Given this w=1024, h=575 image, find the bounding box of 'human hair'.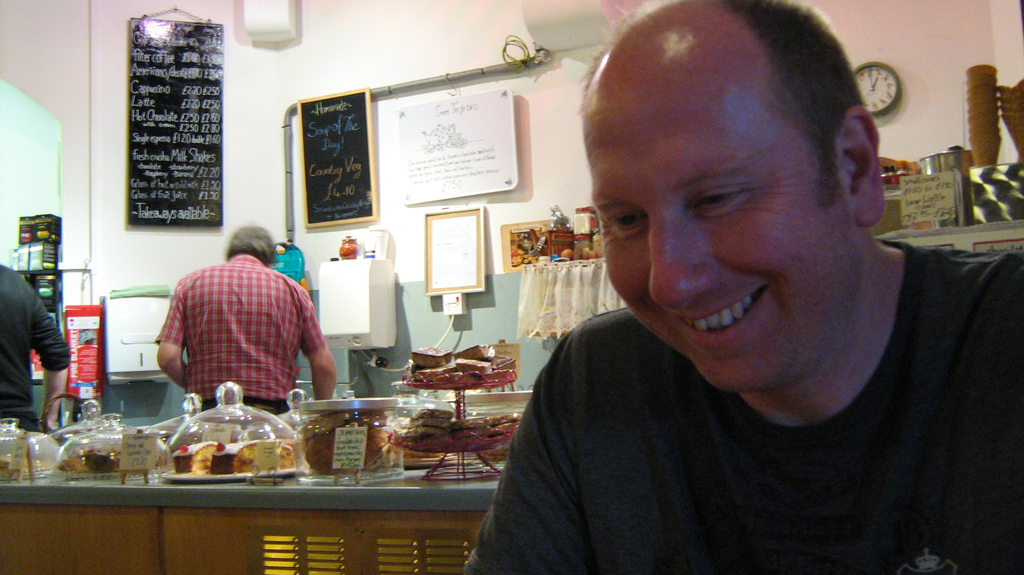
{"left": 225, "top": 225, "right": 278, "bottom": 262}.
